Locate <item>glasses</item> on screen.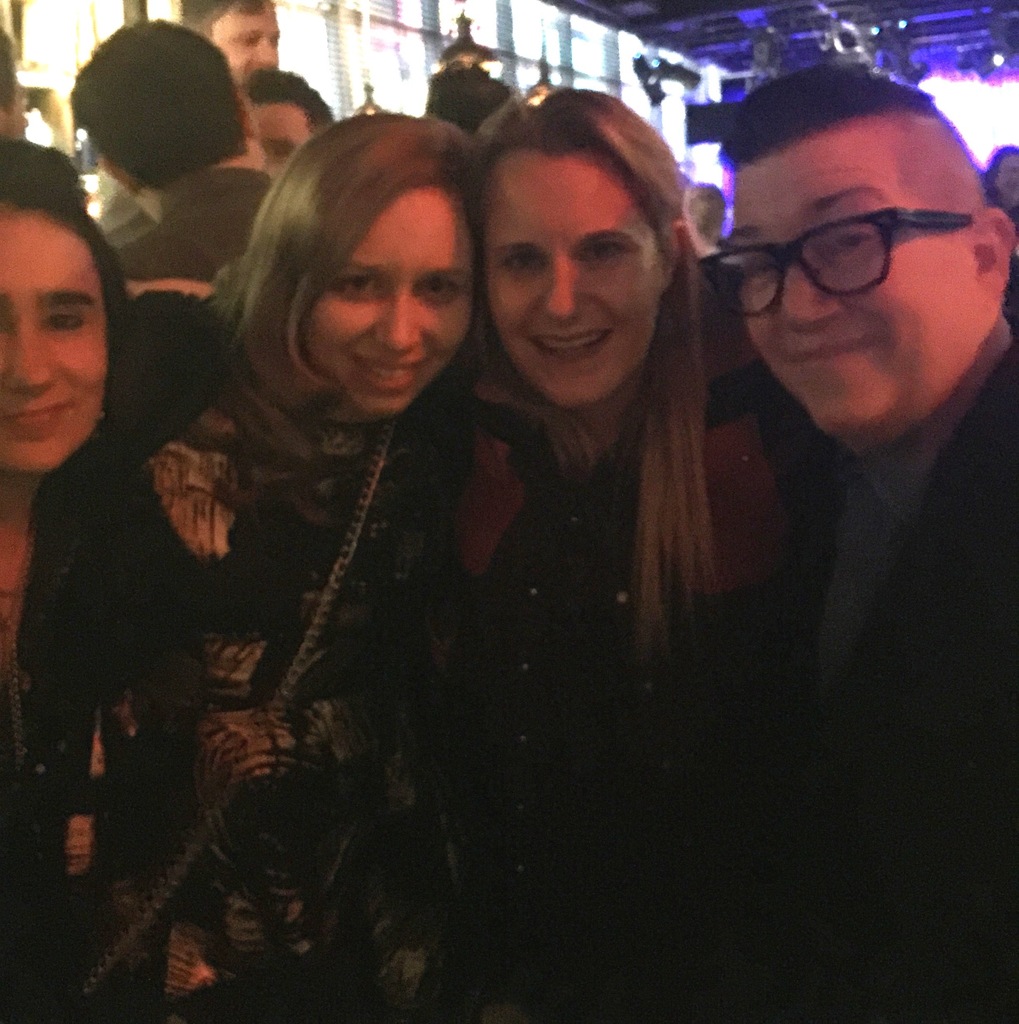
On screen at BBox(696, 204, 977, 324).
